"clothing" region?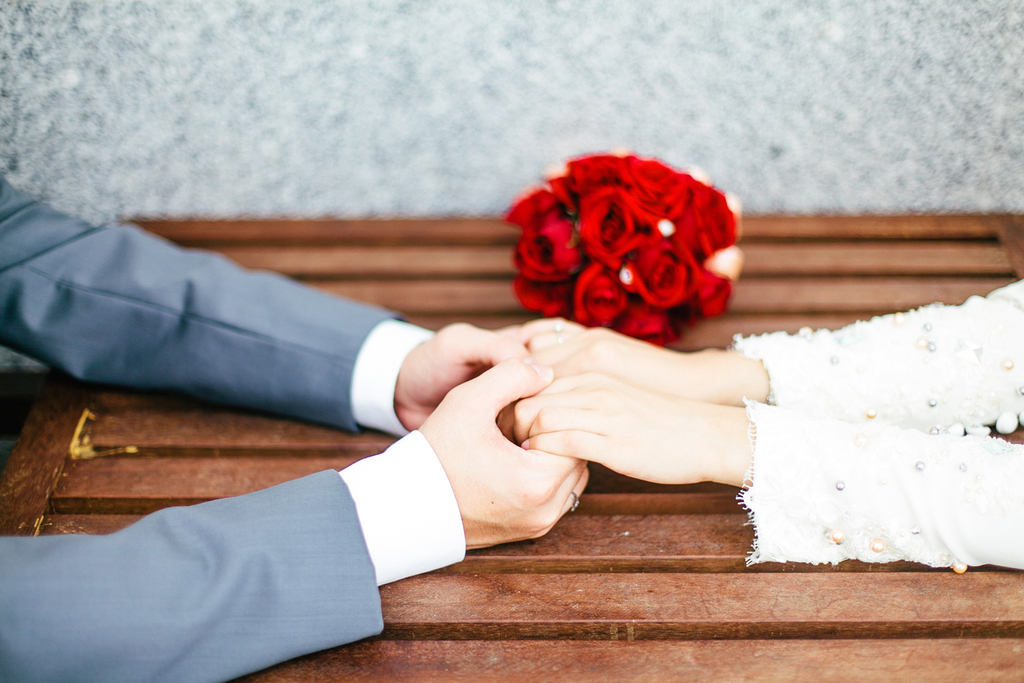
{"x1": 726, "y1": 273, "x2": 1023, "y2": 567}
